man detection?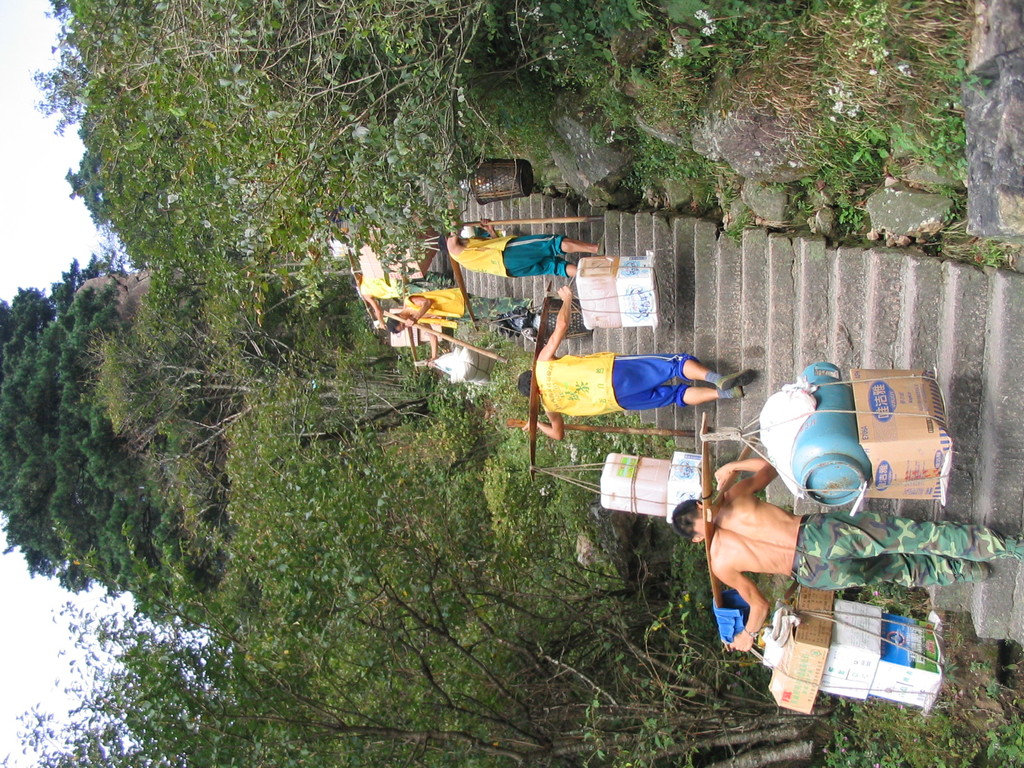
locate(388, 282, 537, 365)
